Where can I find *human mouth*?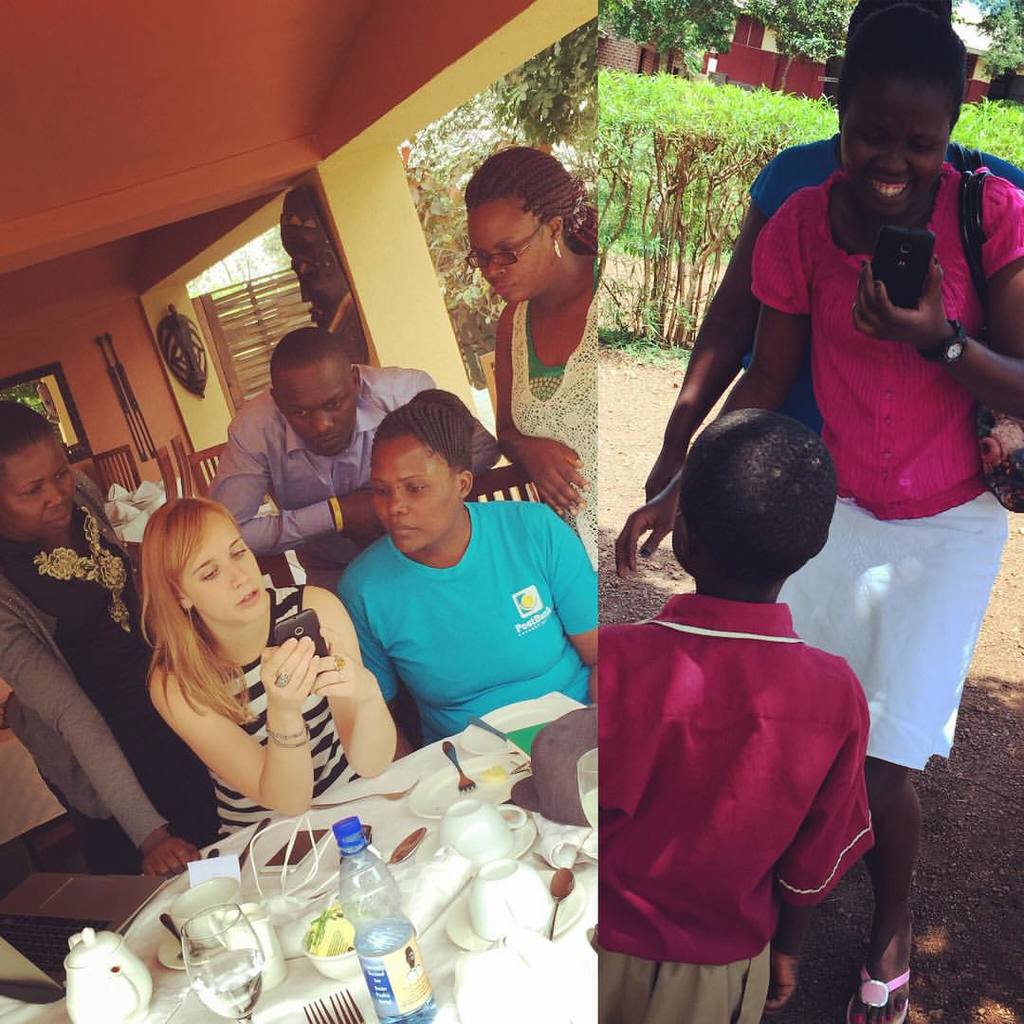
You can find it at x1=389 y1=521 x2=425 y2=541.
